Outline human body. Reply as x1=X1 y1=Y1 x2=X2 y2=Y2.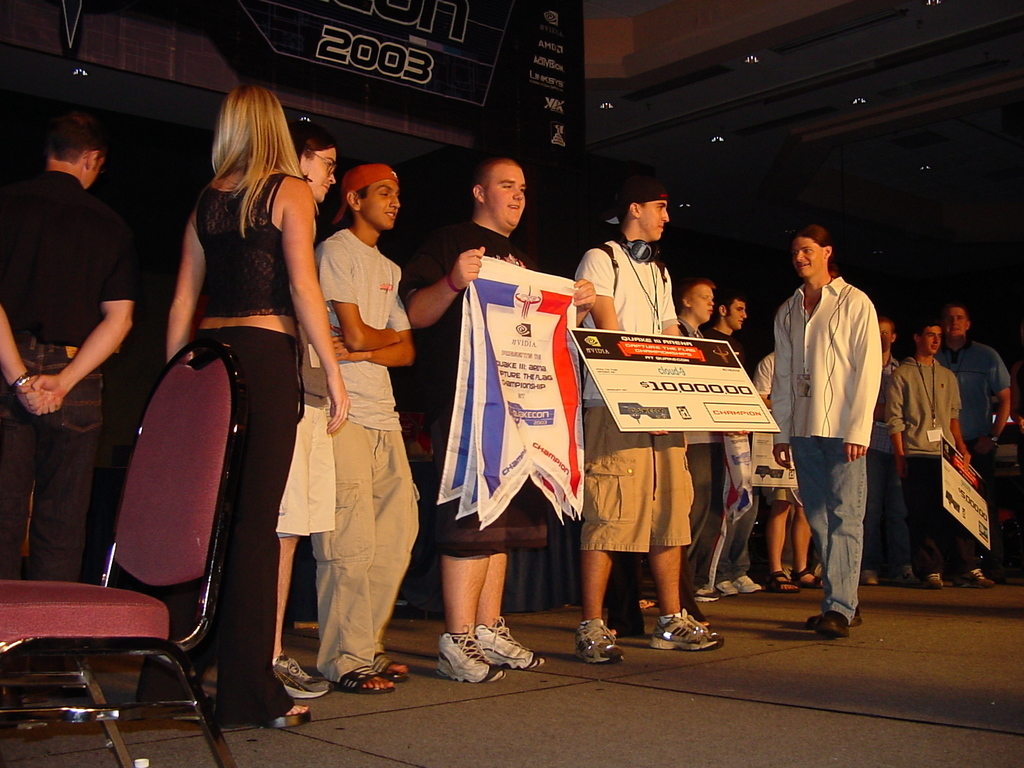
x1=772 y1=217 x2=895 y2=642.
